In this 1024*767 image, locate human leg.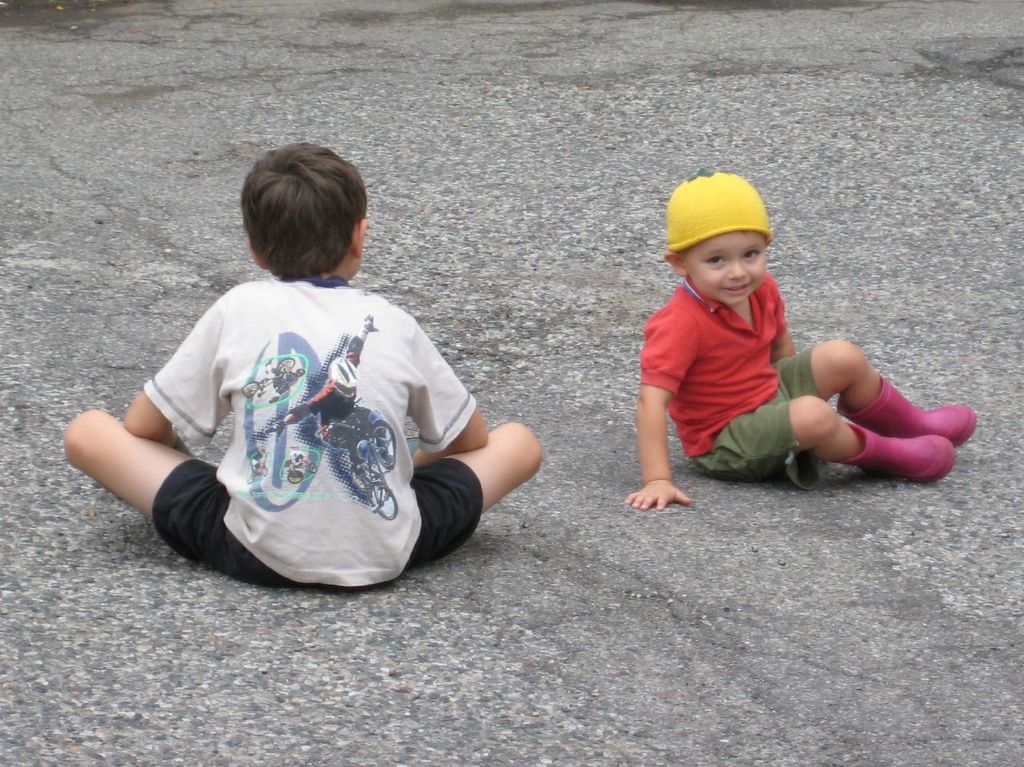
Bounding box: 65:416:246:591.
